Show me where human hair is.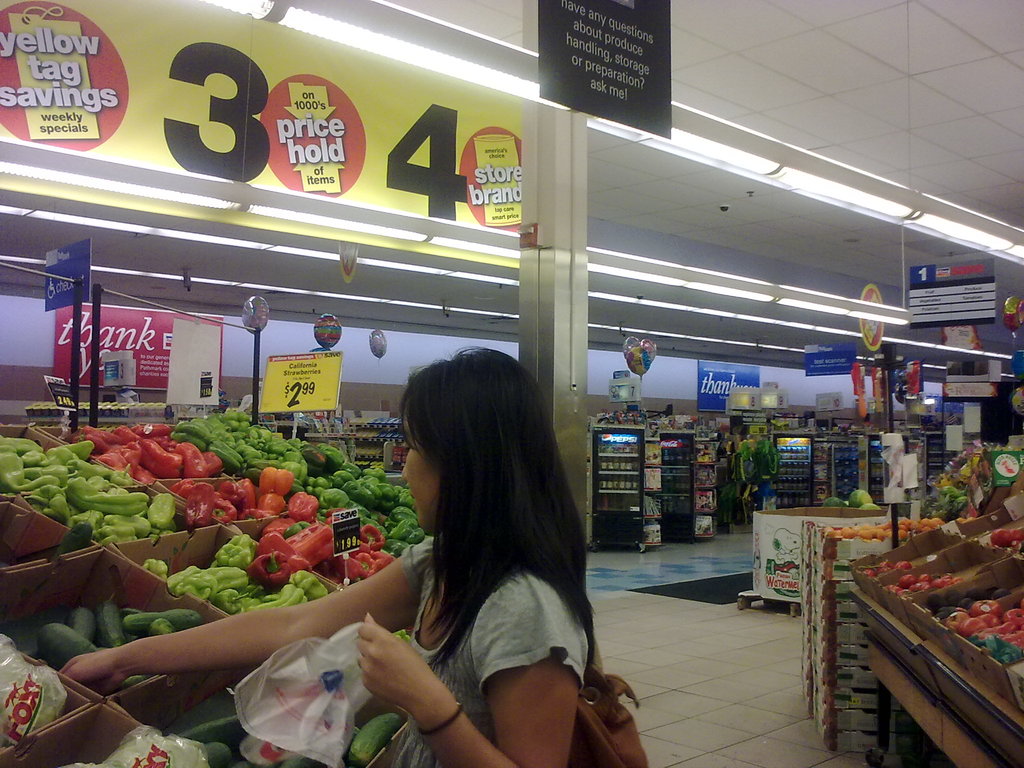
human hair is at bbox=(365, 356, 589, 708).
